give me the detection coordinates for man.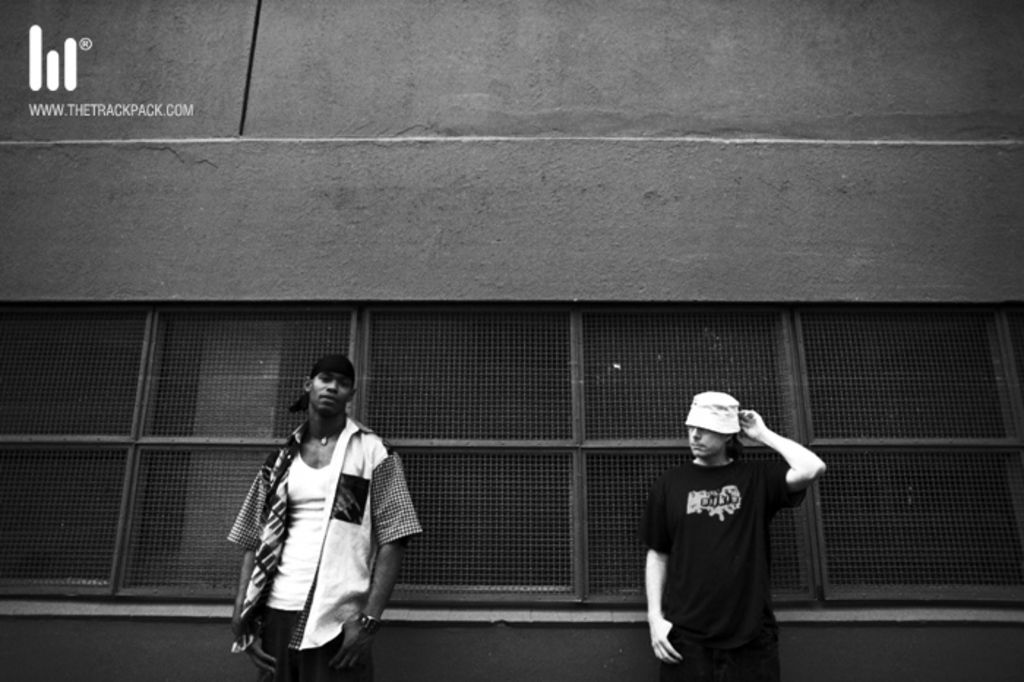
bbox=[225, 353, 424, 681].
